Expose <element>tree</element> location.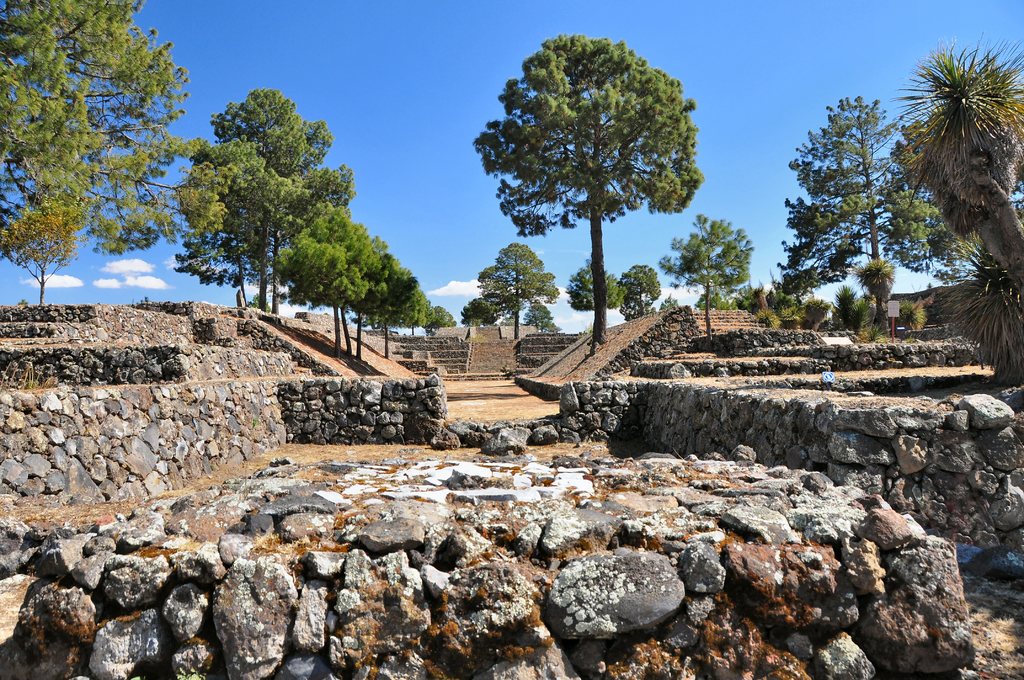
Exposed at BBox(468, 26, 705, 350).
